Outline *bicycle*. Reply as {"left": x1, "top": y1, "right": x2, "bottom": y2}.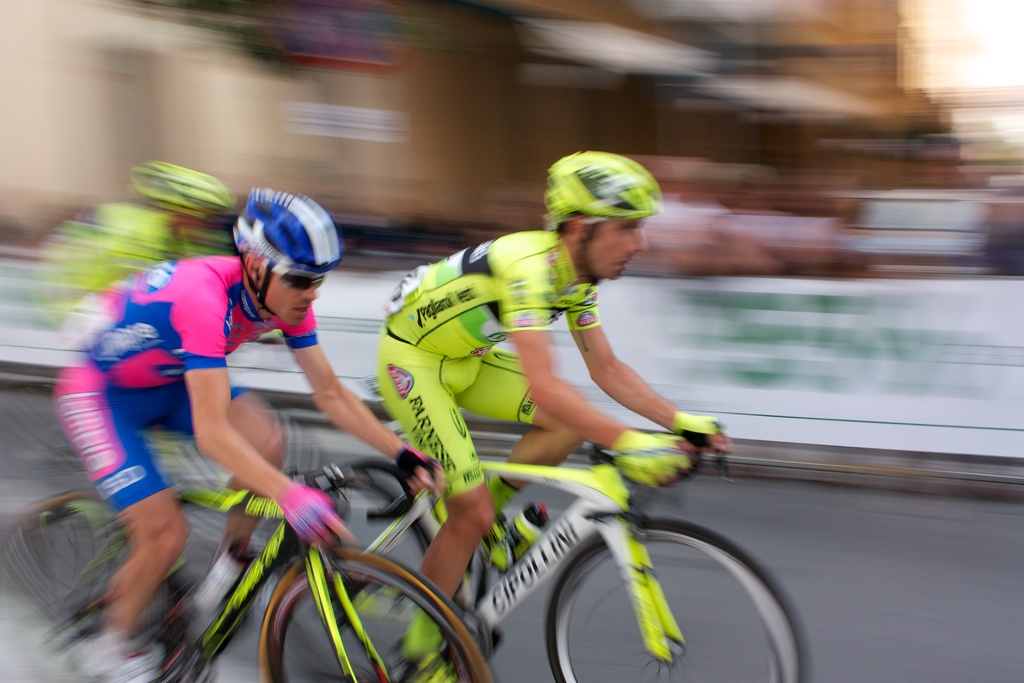
{"left": 312, "top": 427, "right": 817, "bottom": 682}.
